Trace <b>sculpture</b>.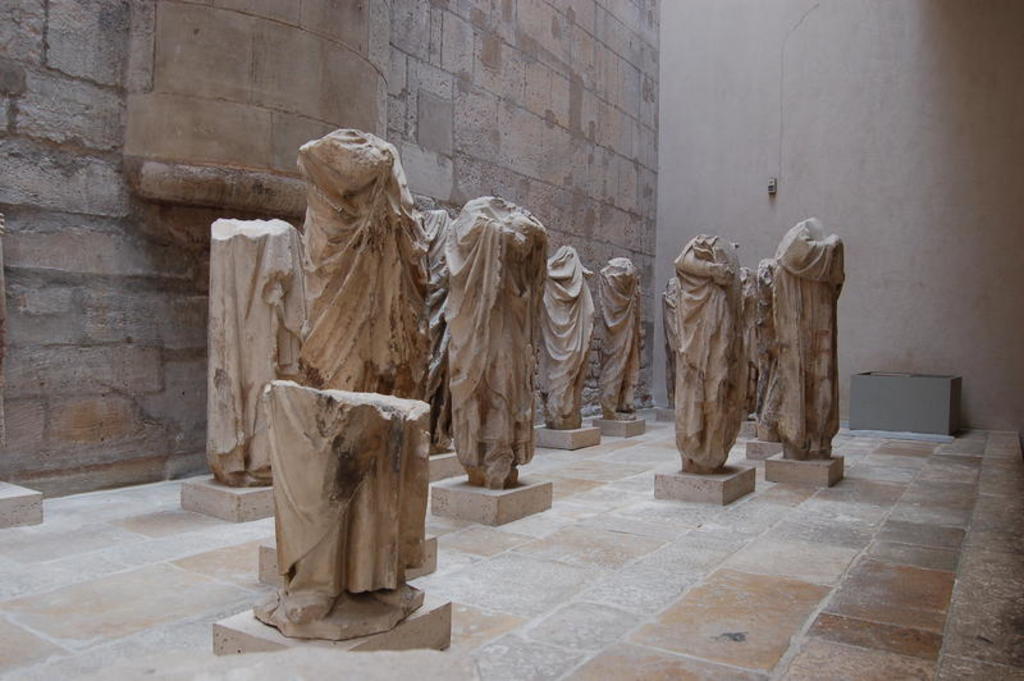
Traced to region(598, 259, 644, 419).
